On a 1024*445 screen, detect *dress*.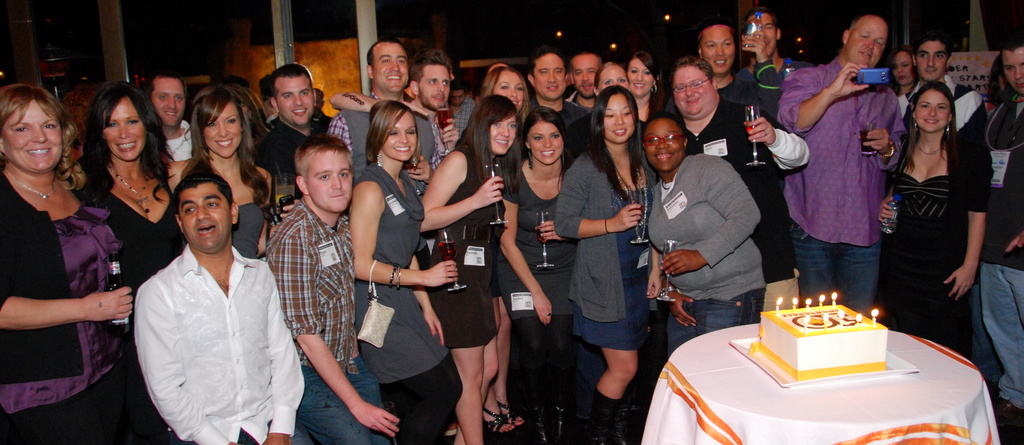
bbox(883, 176, 965, 353).
